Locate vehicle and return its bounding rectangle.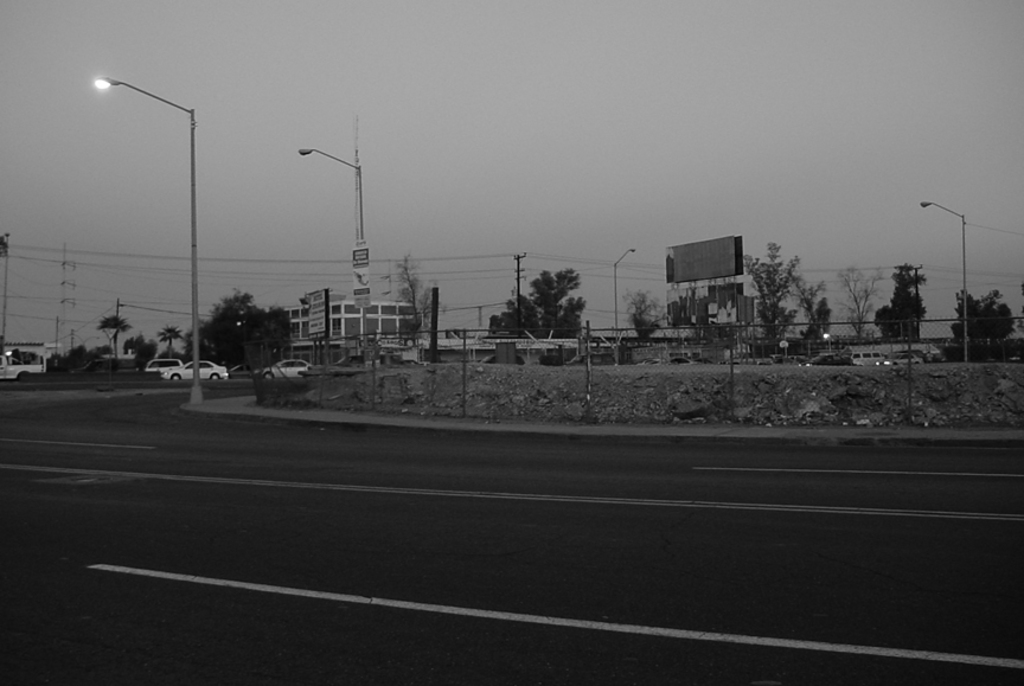
806/350/853/368.
